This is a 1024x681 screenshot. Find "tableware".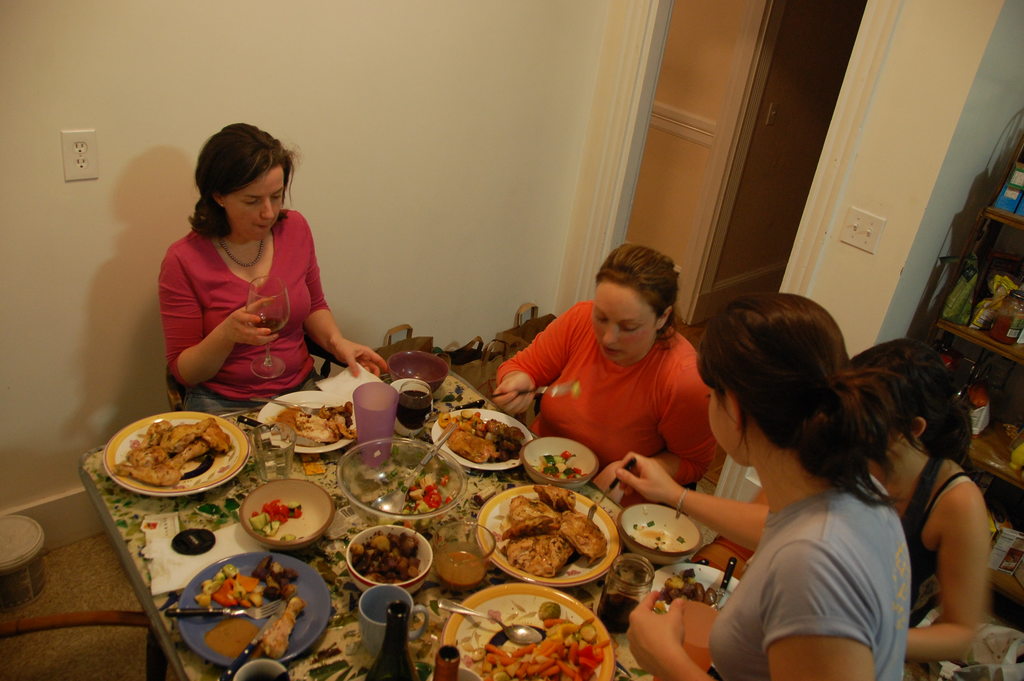
Bounding box: <box>337,525,446,600</box>.
